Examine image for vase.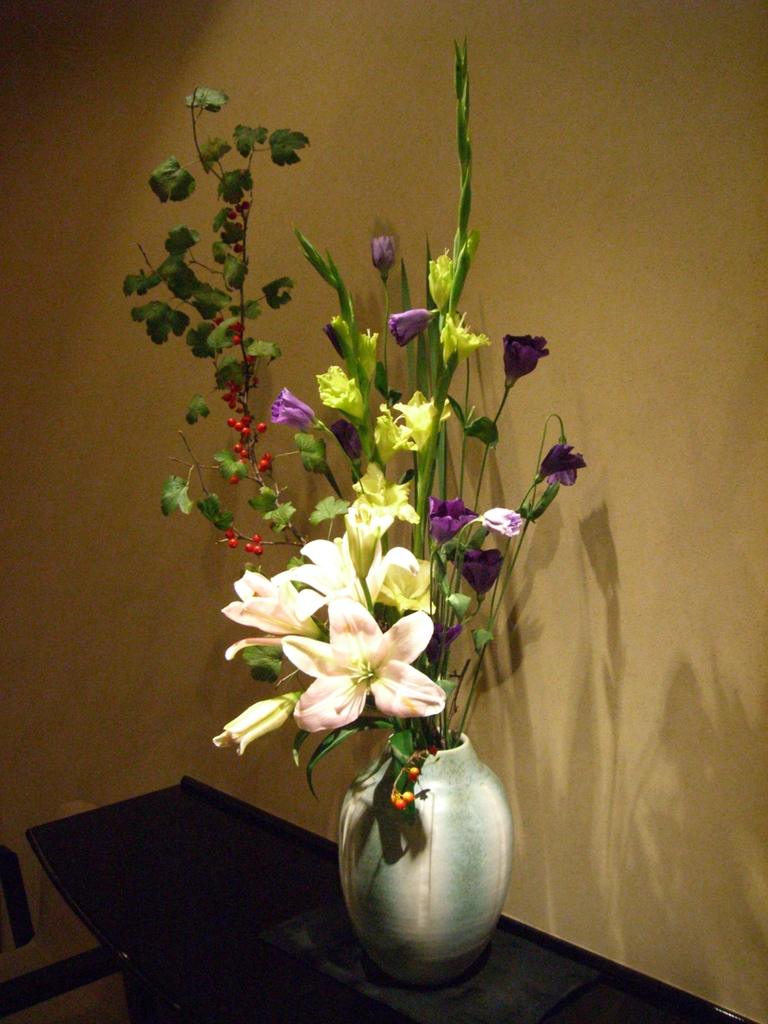
Examination result: bbox=[336, 723, 515, 982].
